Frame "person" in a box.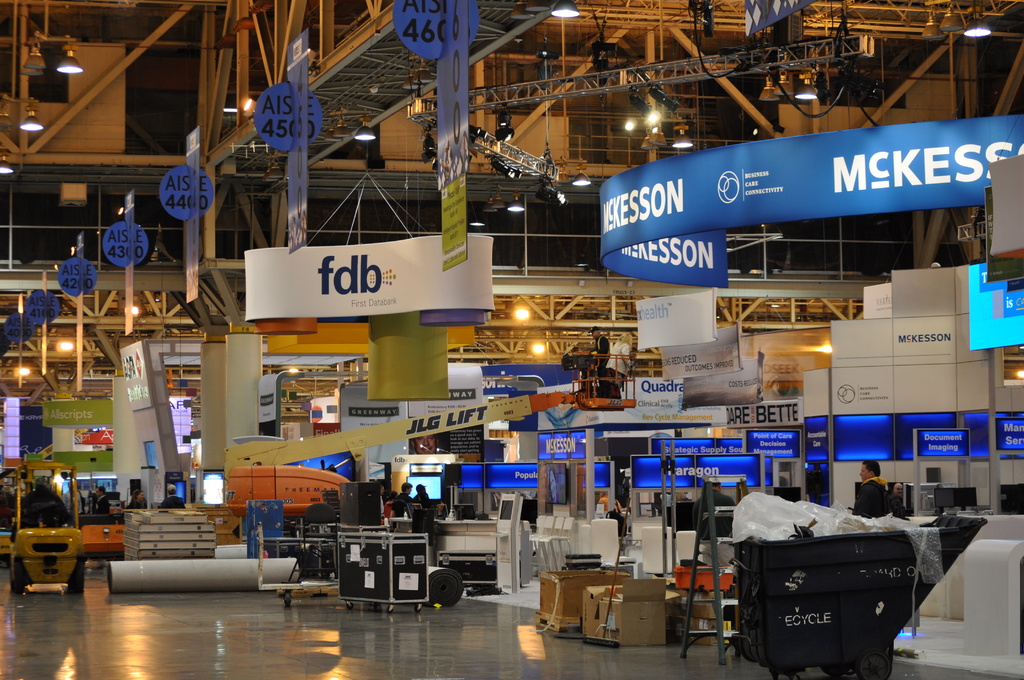
95 486 109 512.
